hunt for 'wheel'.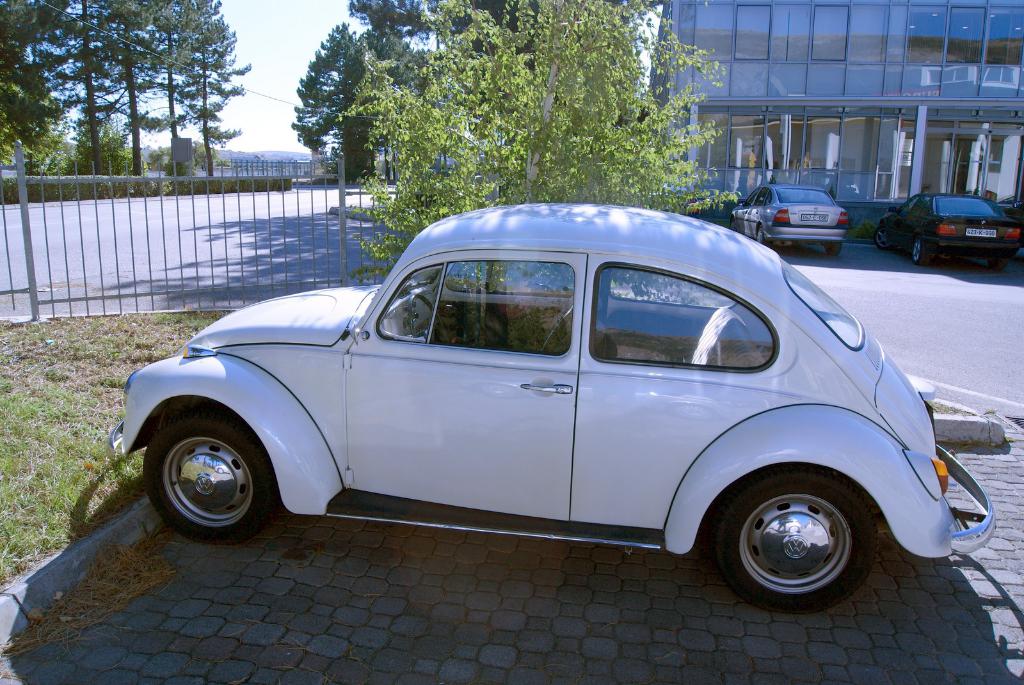
Hunted down at <bbox>143, 409, 278, 540</bbox>.
